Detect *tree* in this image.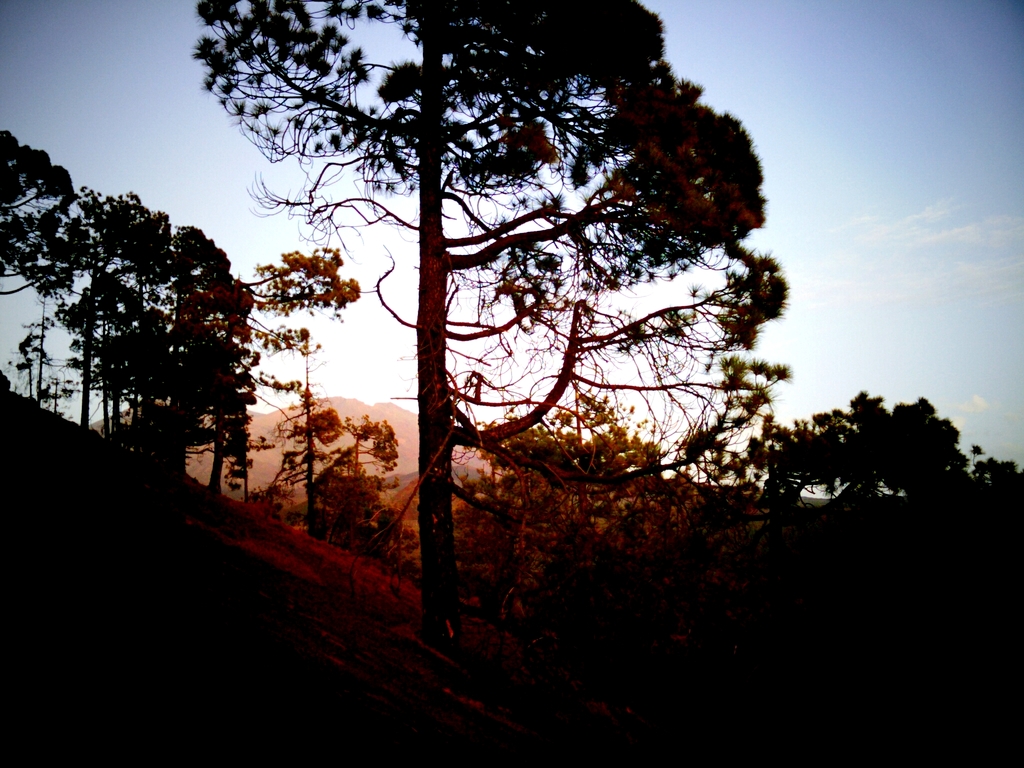
Detection: 181/0/820/626.
